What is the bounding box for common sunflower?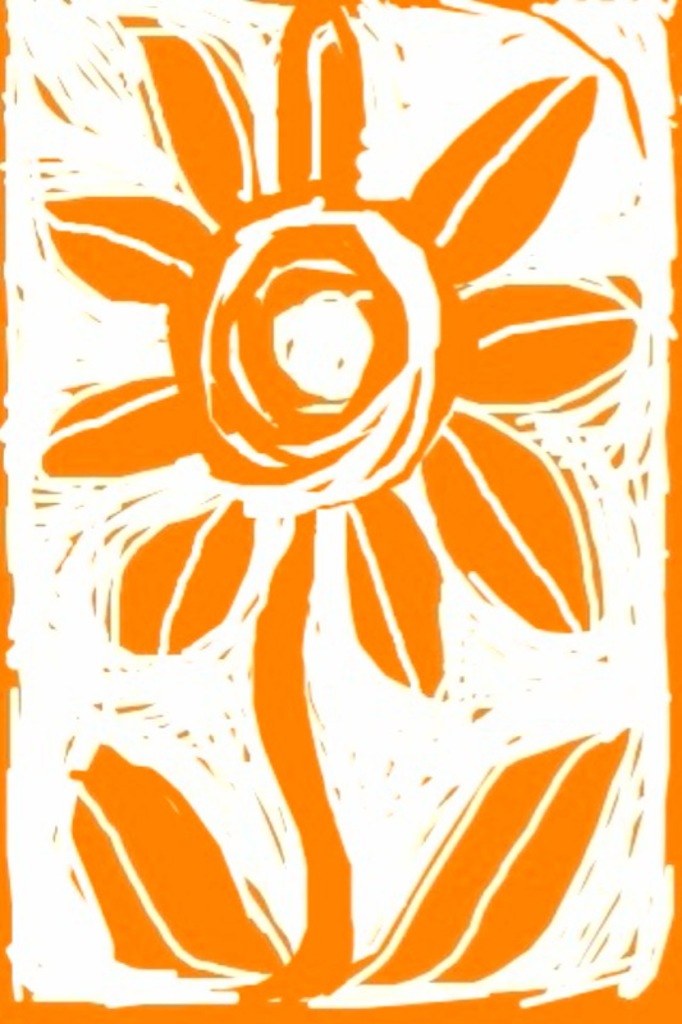
box(26, 0, 650, 701).
